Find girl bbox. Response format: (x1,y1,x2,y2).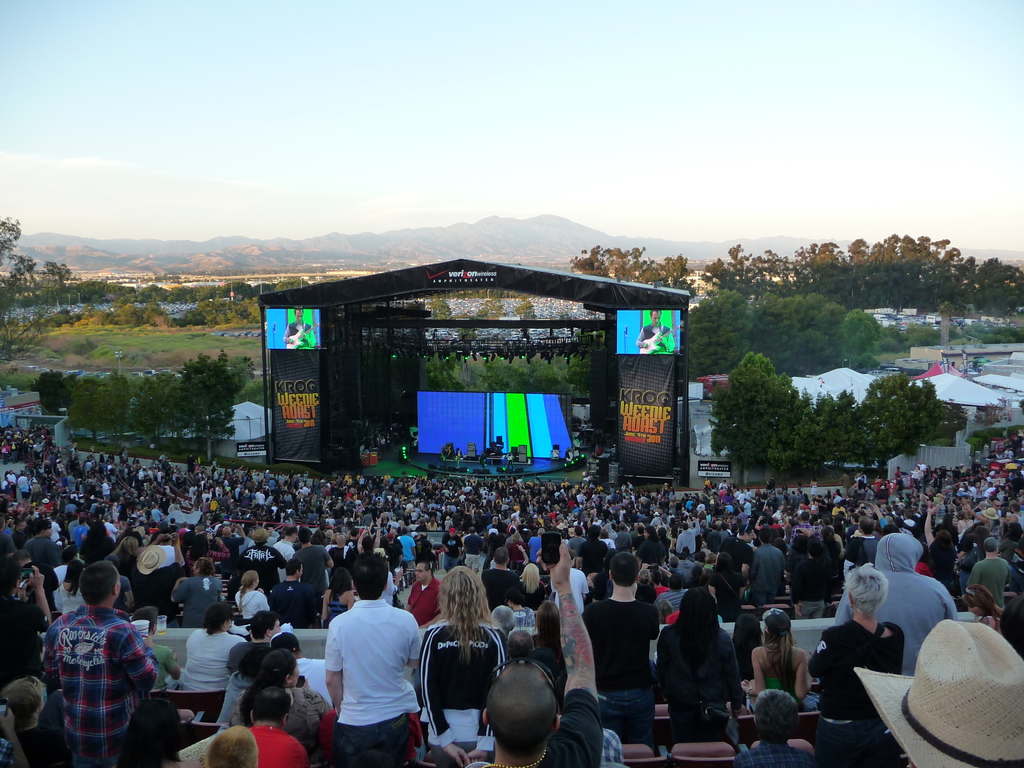
(743,611,808,709).
